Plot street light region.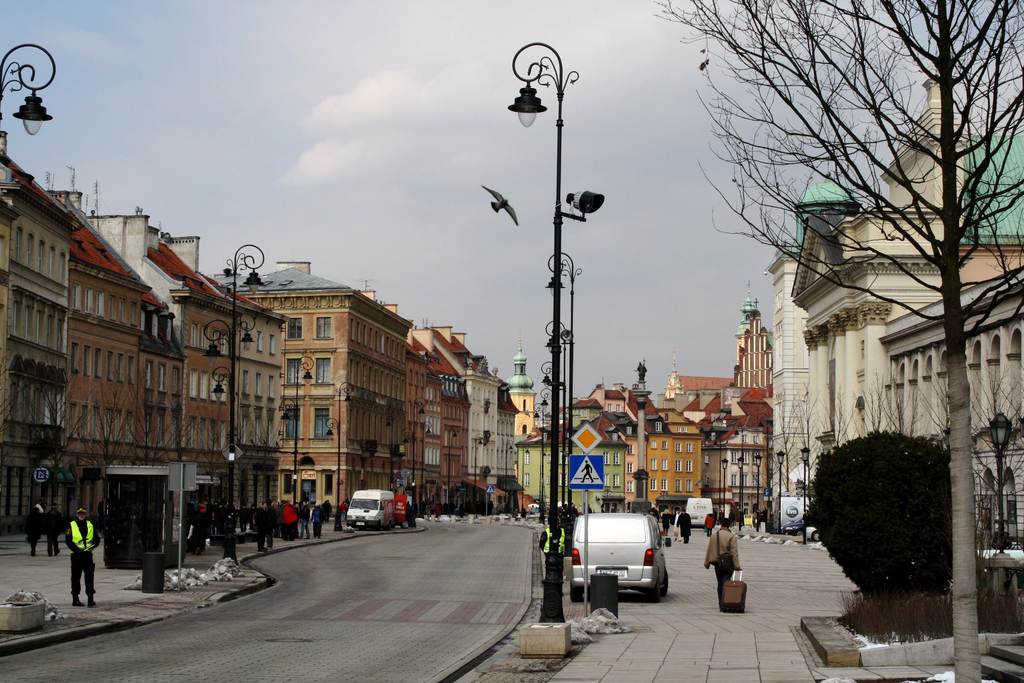
Plotted at [536,252,583,525].
